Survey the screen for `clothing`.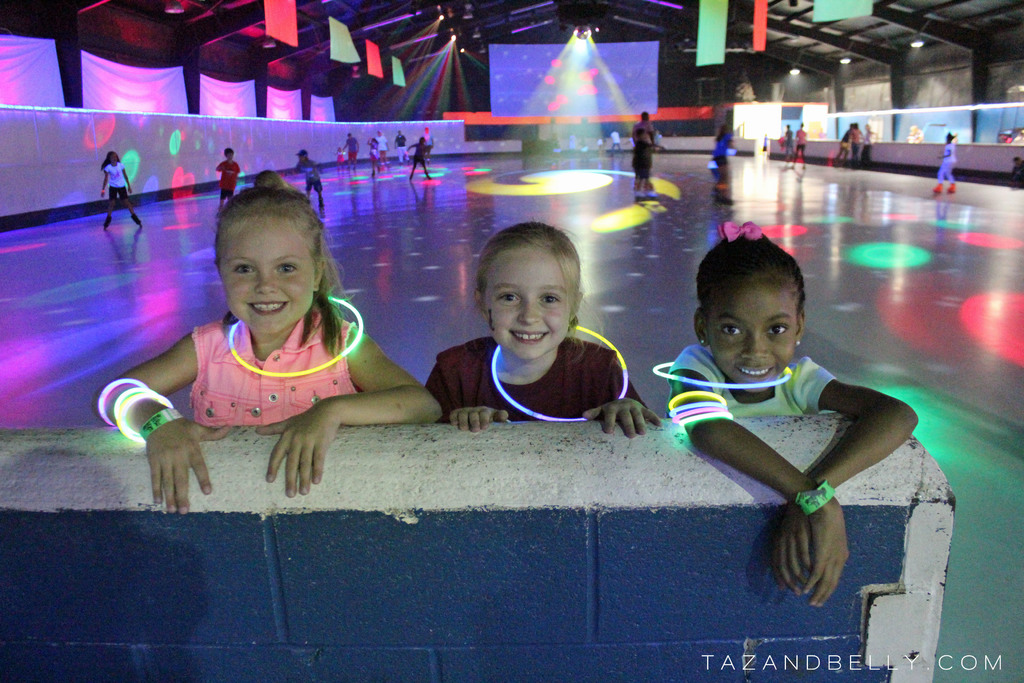
Survey found: BBox(112, 185, 131, 200).
